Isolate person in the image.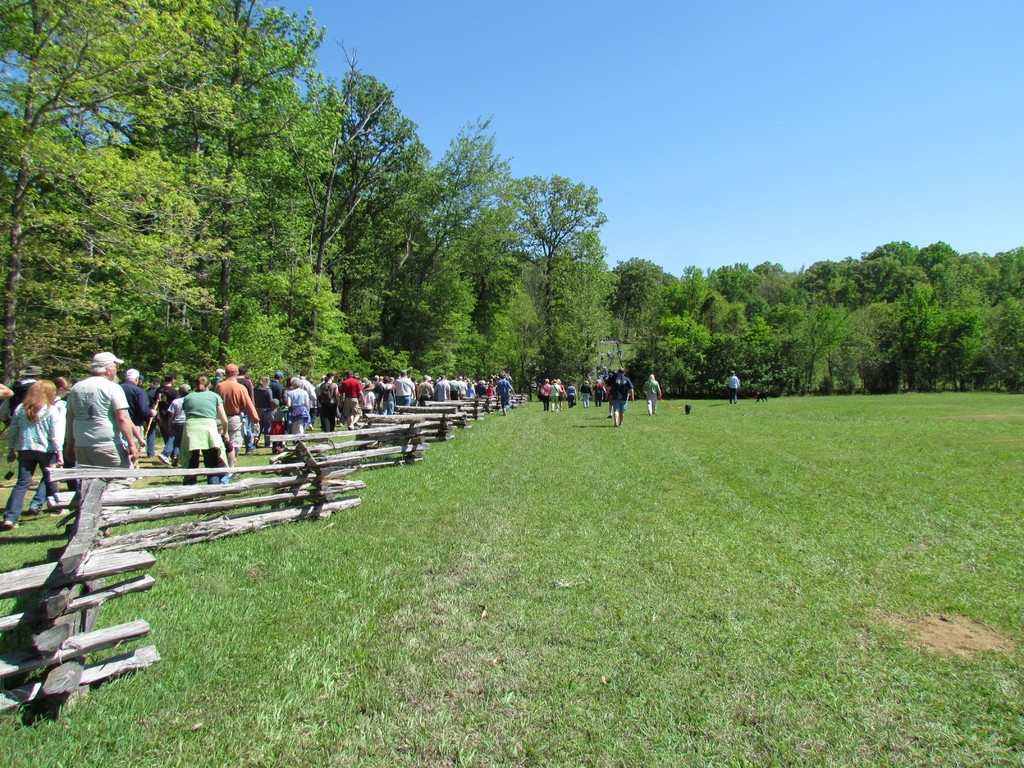
Isolated region: 348,373,364,430.
